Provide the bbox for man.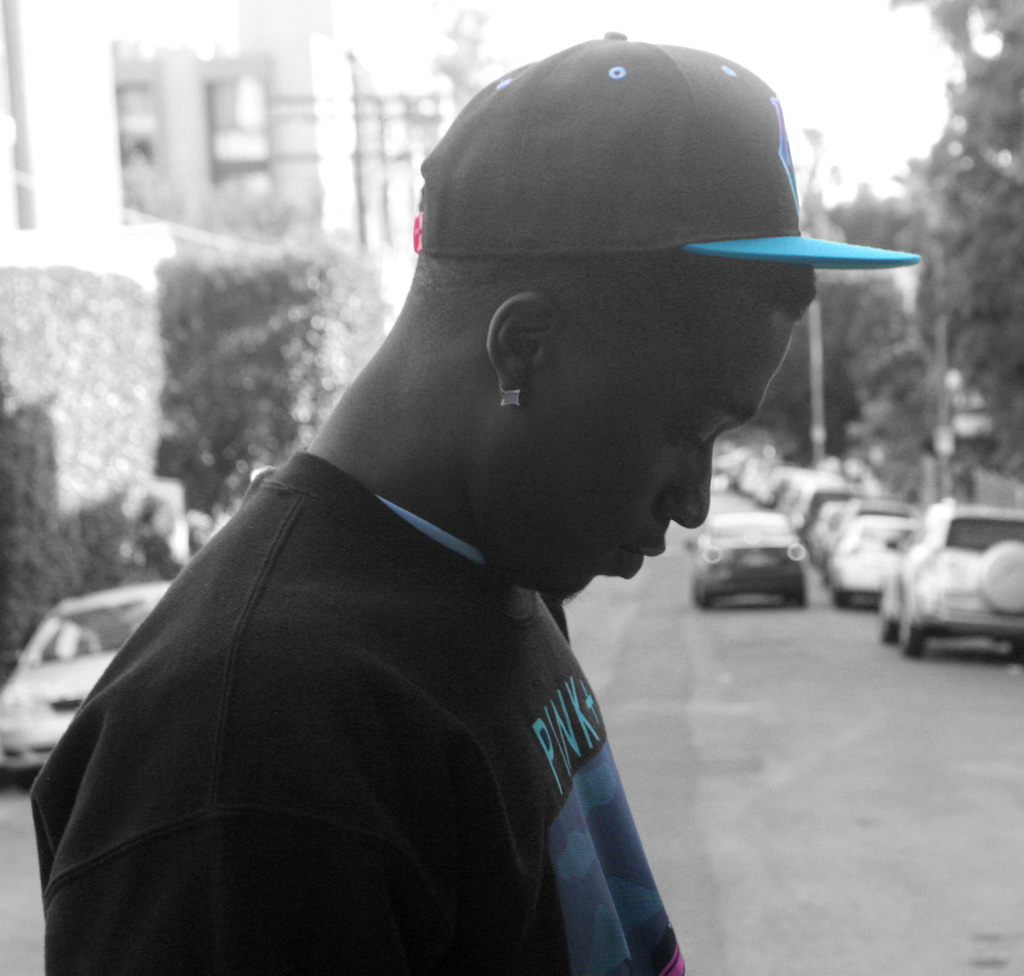
Rect(22, 28, 912, 975).
